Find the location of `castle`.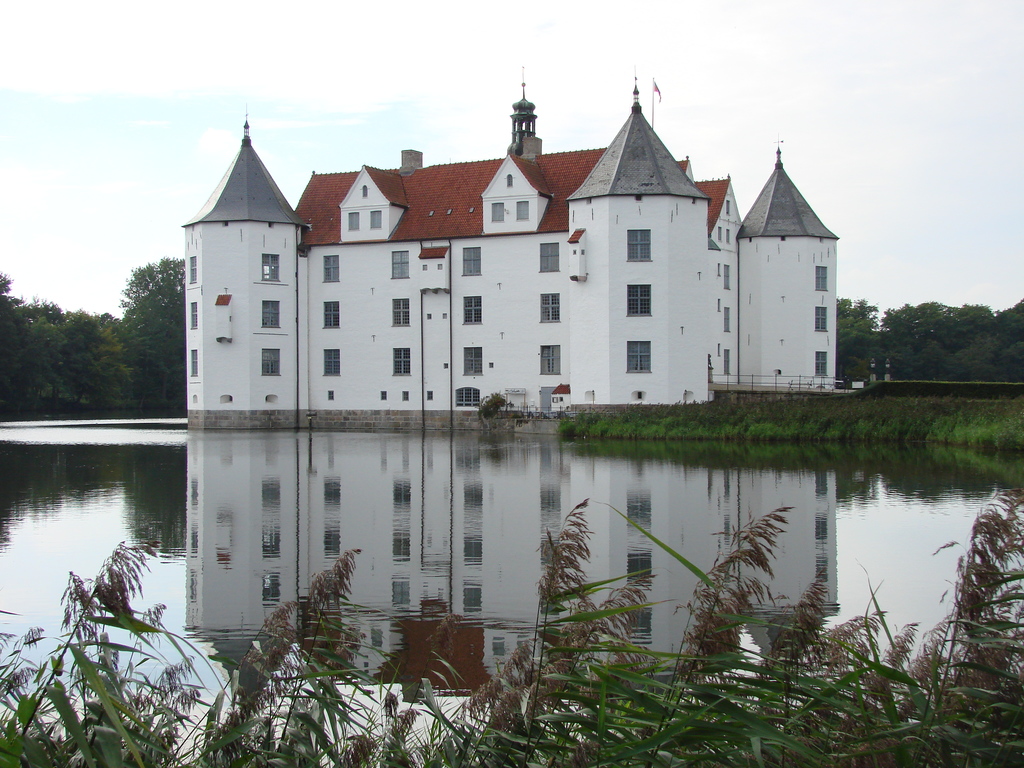
Location: 145:40:886:497.
